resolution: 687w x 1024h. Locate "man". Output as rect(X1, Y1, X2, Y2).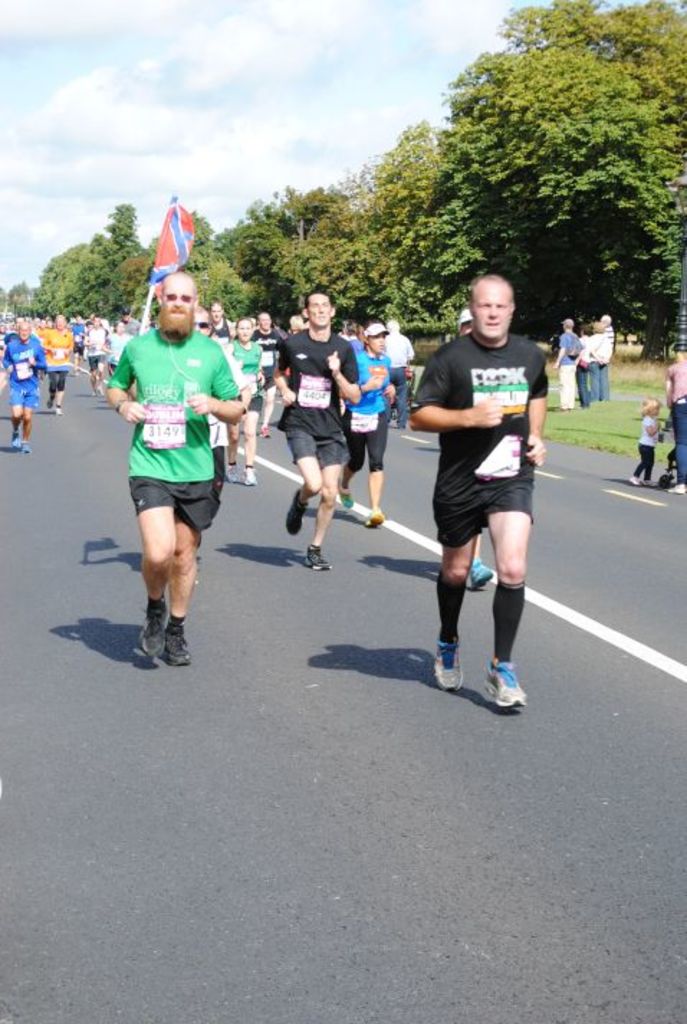
rect(599, 315, 611, 398).
